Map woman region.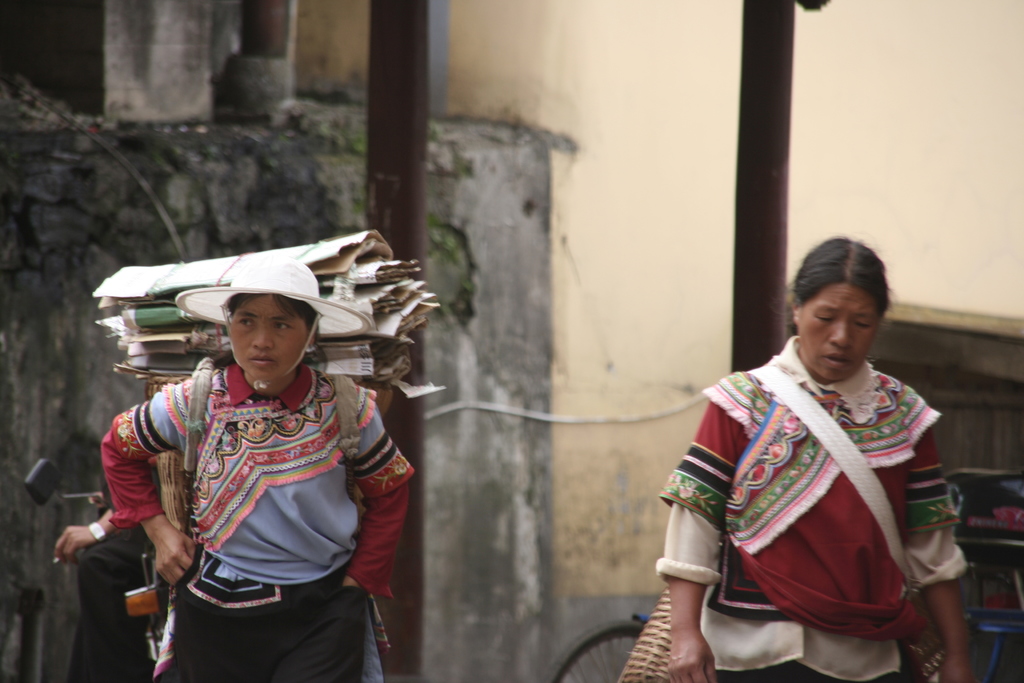
Mapped to <bbox>620, 217, 950, 682</bbox>.
